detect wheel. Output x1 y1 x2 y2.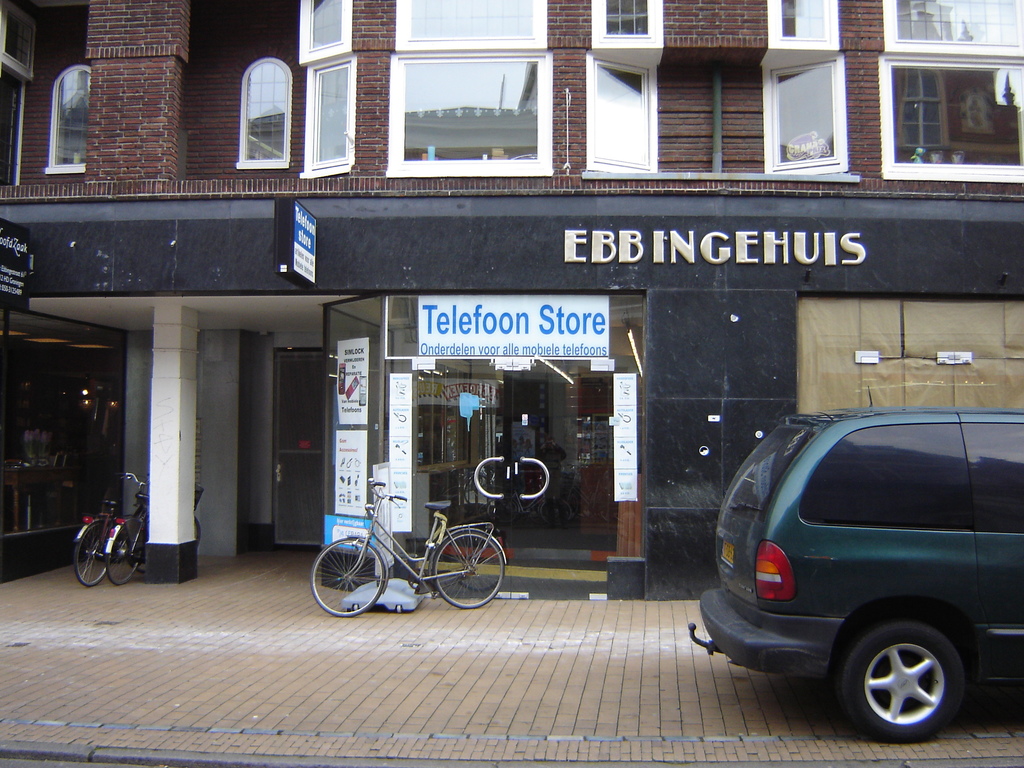
842 617 982 744.
